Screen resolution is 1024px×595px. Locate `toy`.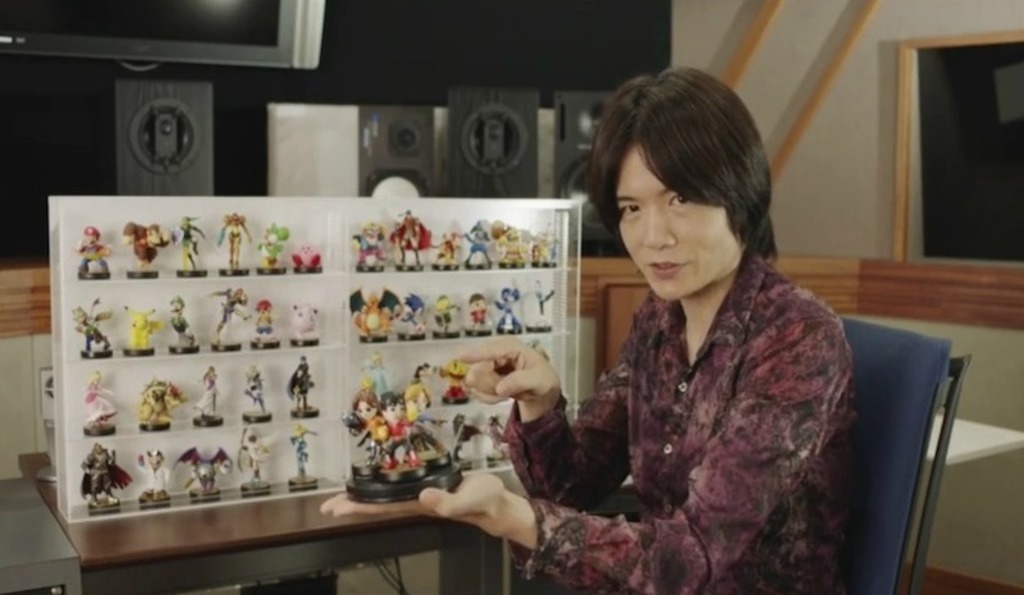
pyautogui.locateOnScreen(289, 354, 319, 416).
